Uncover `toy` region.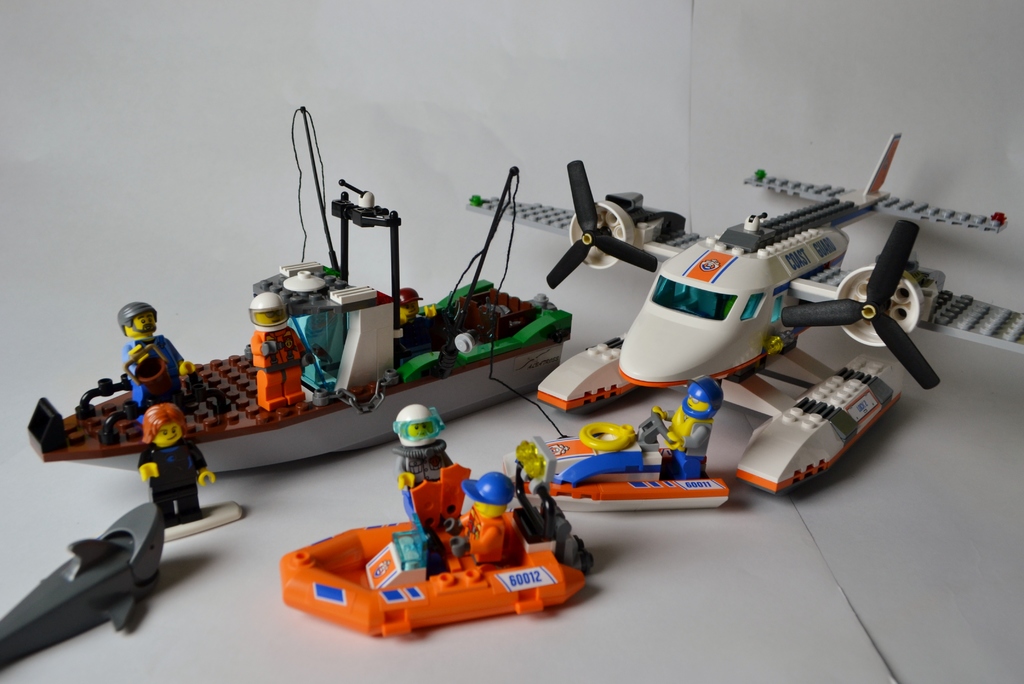
Uncovered: {"x1": 537, "y1": 373, "x2": 728, "y2": 544}.
